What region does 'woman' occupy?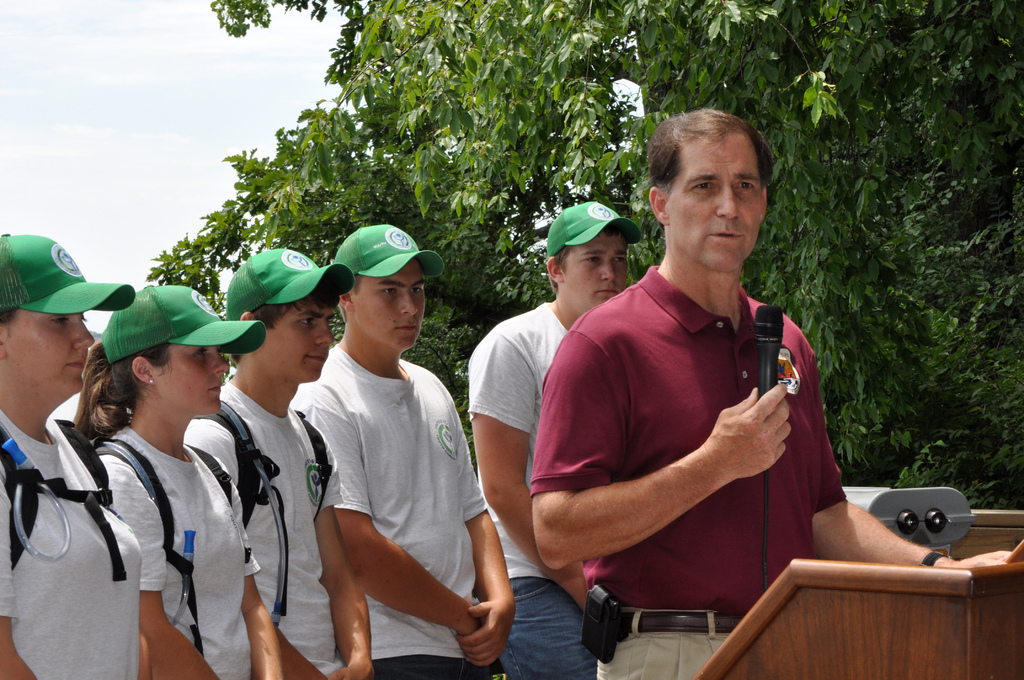
[0,232,141,679].
